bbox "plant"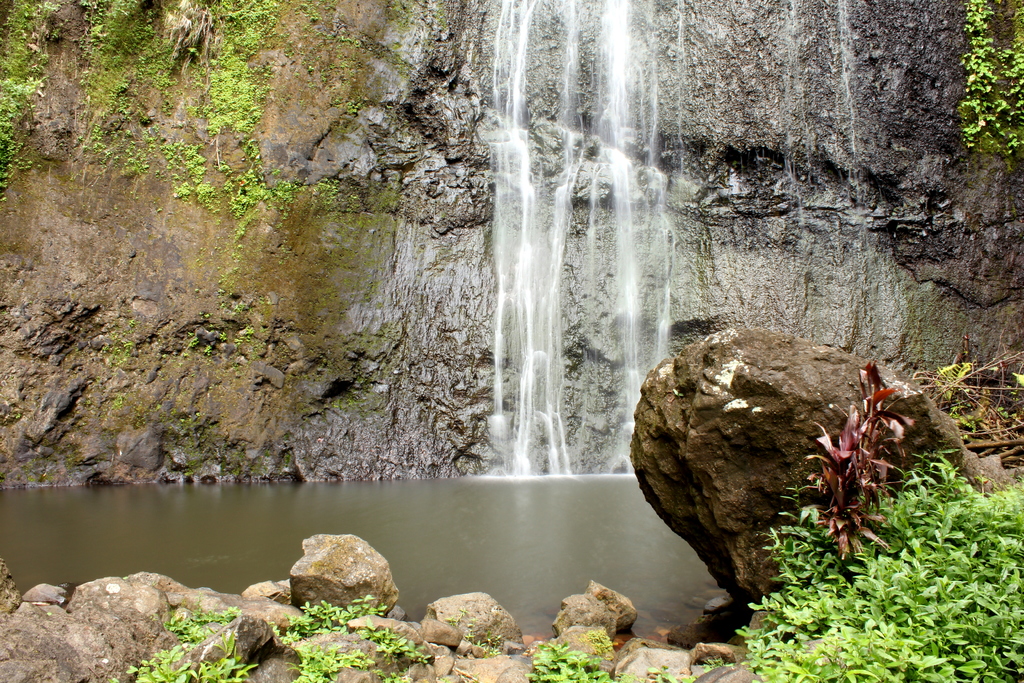
box(723, 449, 1023, 682)
